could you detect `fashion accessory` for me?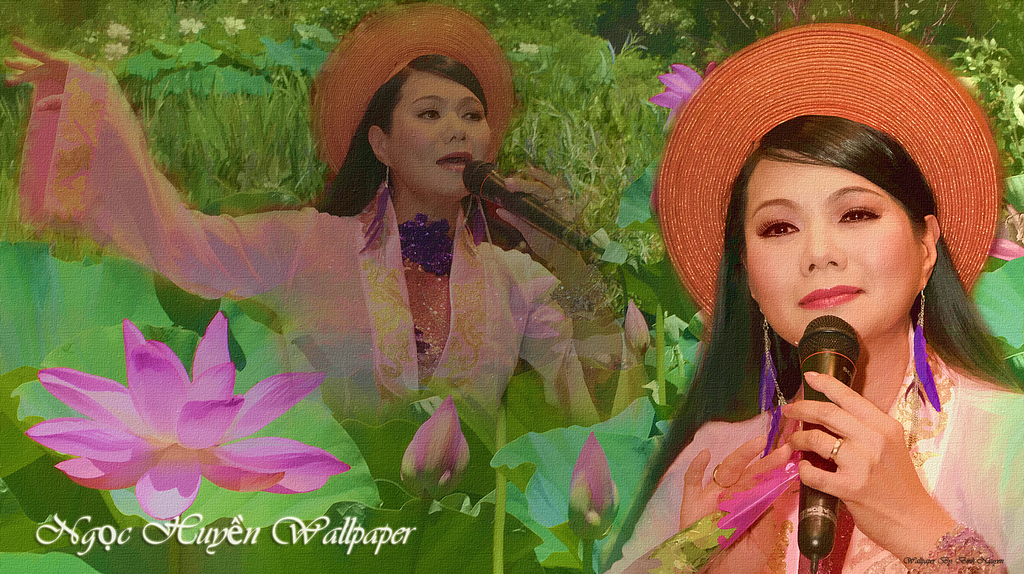
Detection result: <region>829, 437, 842, 462</region>.
